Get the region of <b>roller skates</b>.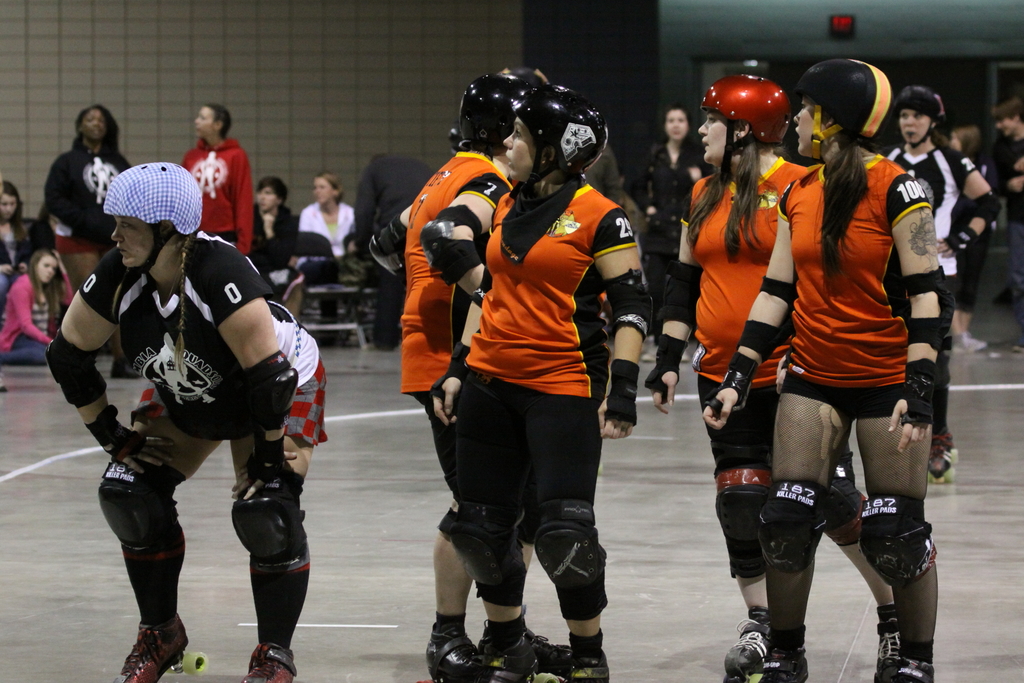
crop(893, 657, 936, 682).
